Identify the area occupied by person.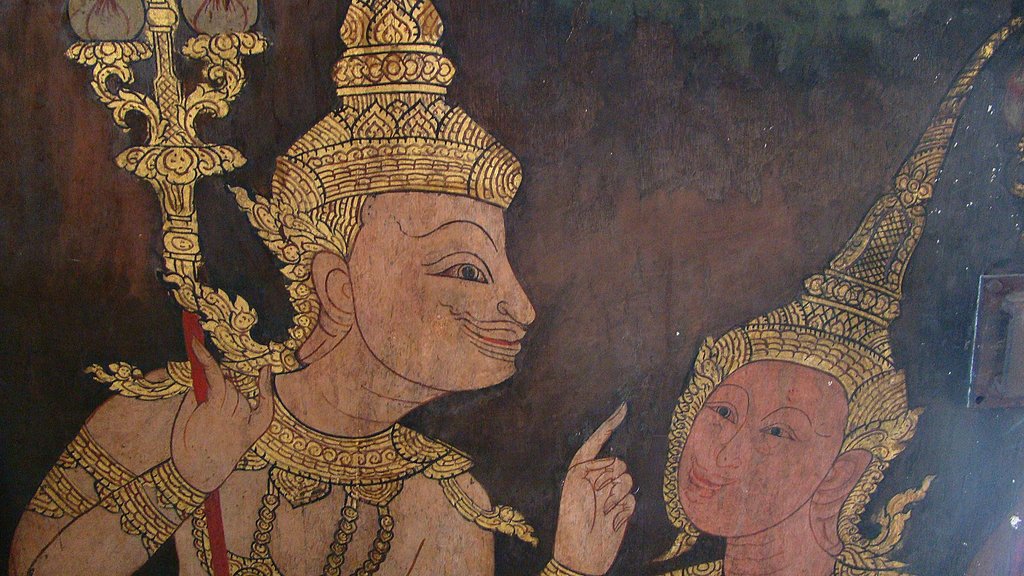
Area: crop(0, 0, 643, 575).
